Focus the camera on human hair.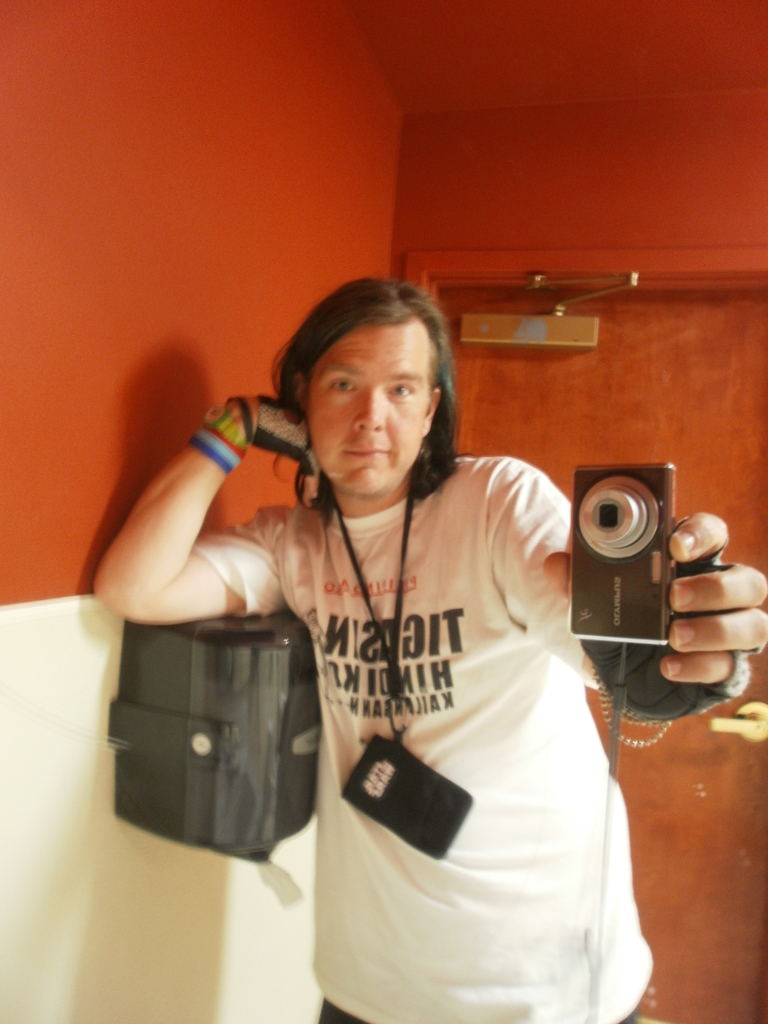
Focus region: locate(269, 259, 474, 506).
